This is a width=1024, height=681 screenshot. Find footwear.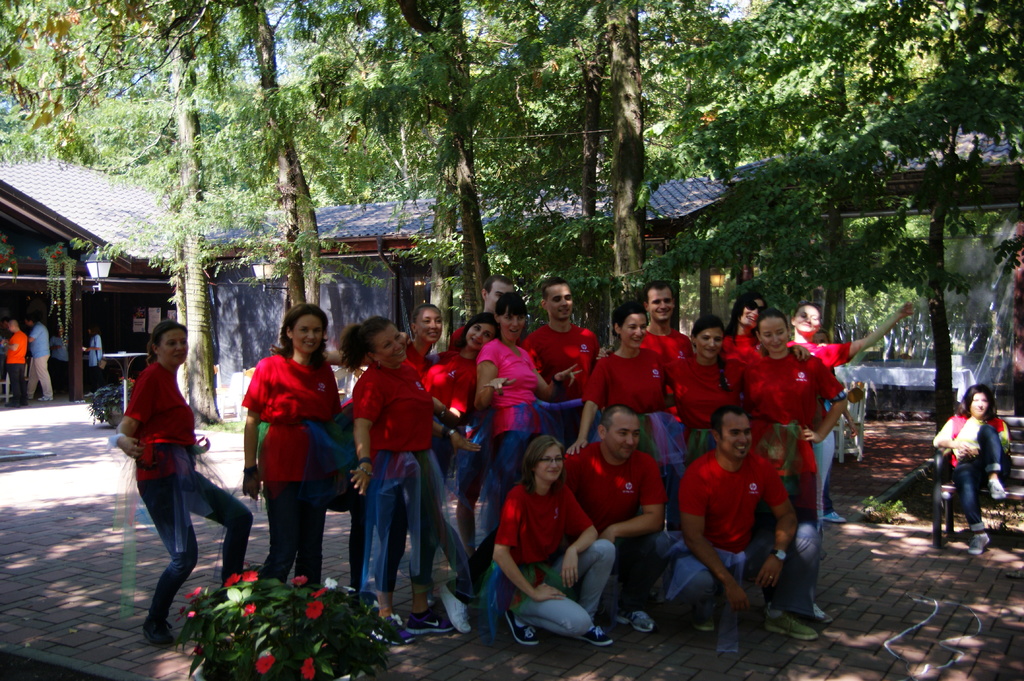
Bounding box: region(824, 509, 844, 525).
